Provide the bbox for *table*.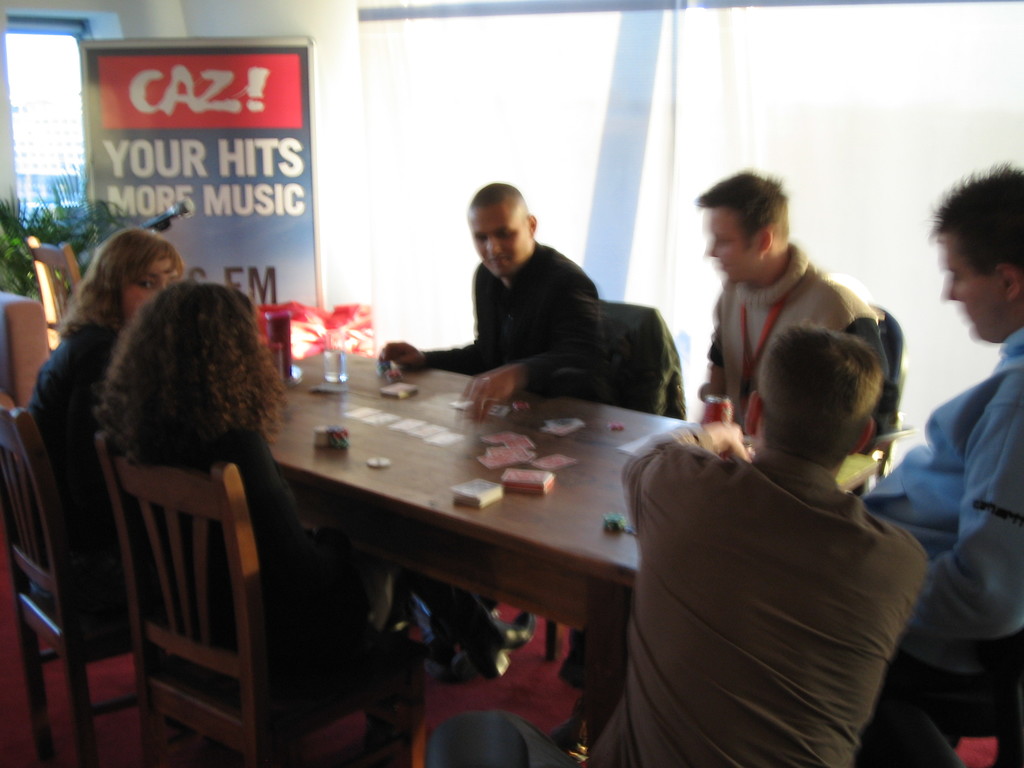
box(231, 358, 741, 725).
